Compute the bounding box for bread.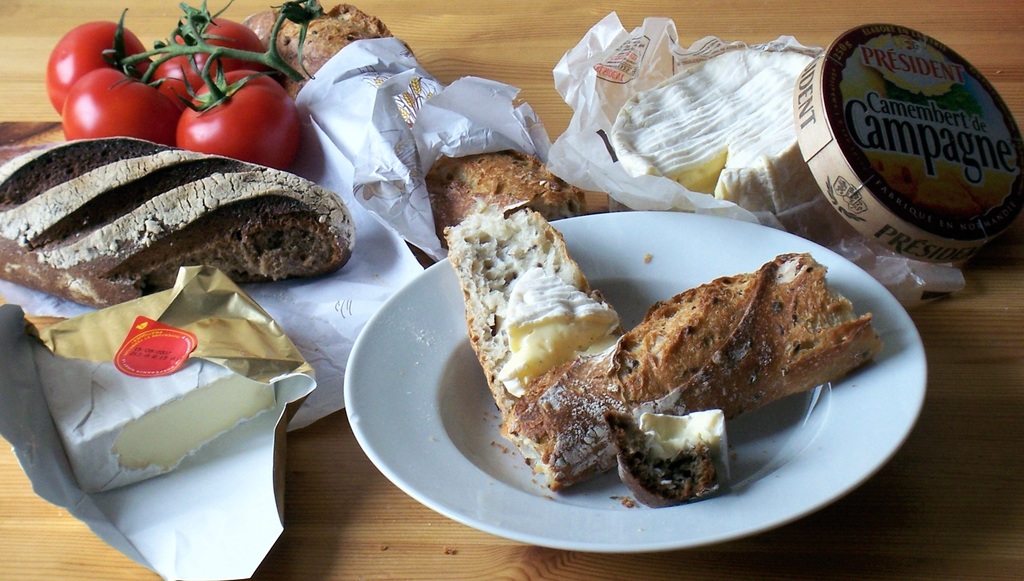
437, 206, 622, 417.
